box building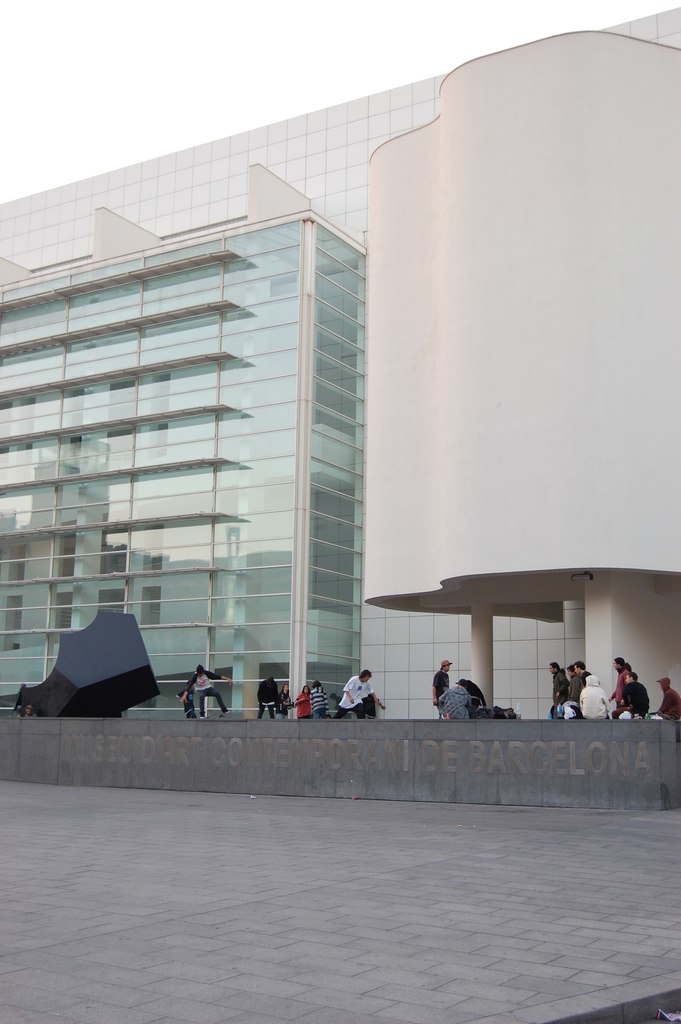
<box>0,0,680,714</box>
